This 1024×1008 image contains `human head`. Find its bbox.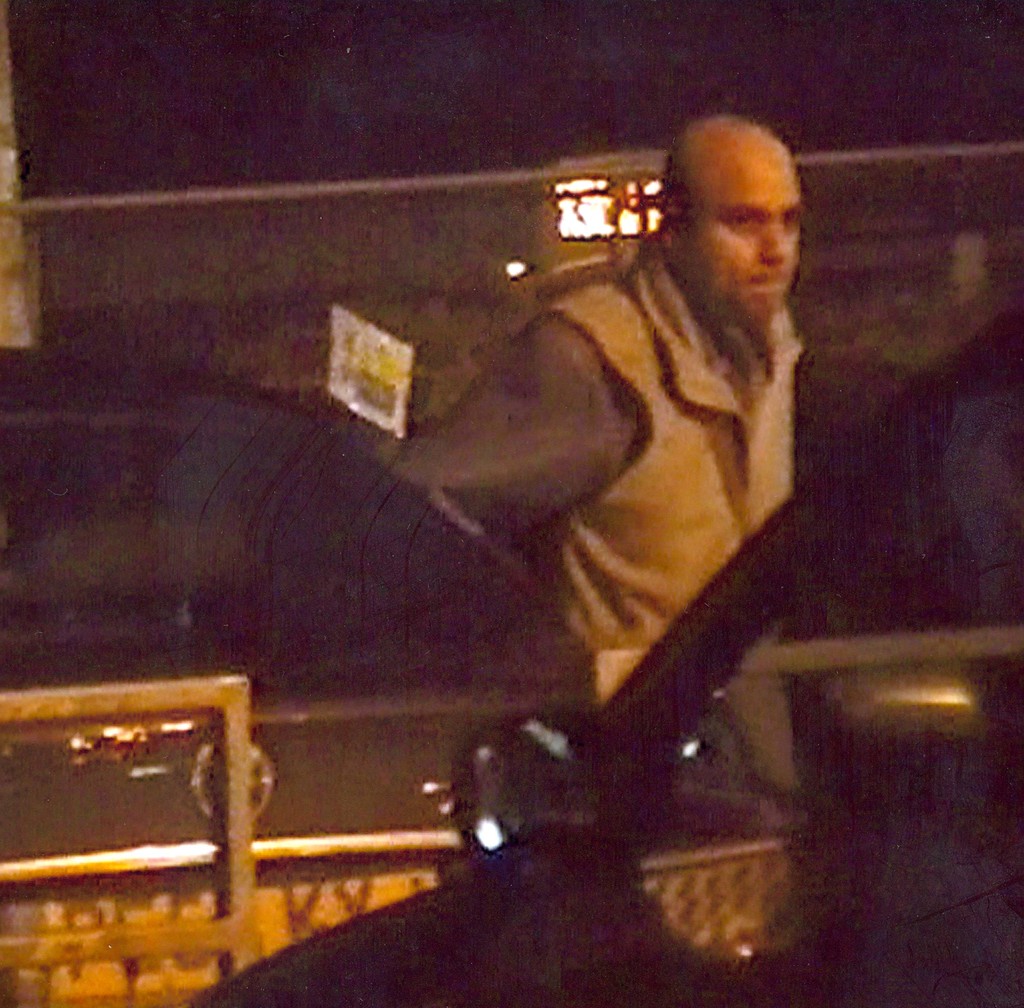
<box>655,111,821,307</box>.
